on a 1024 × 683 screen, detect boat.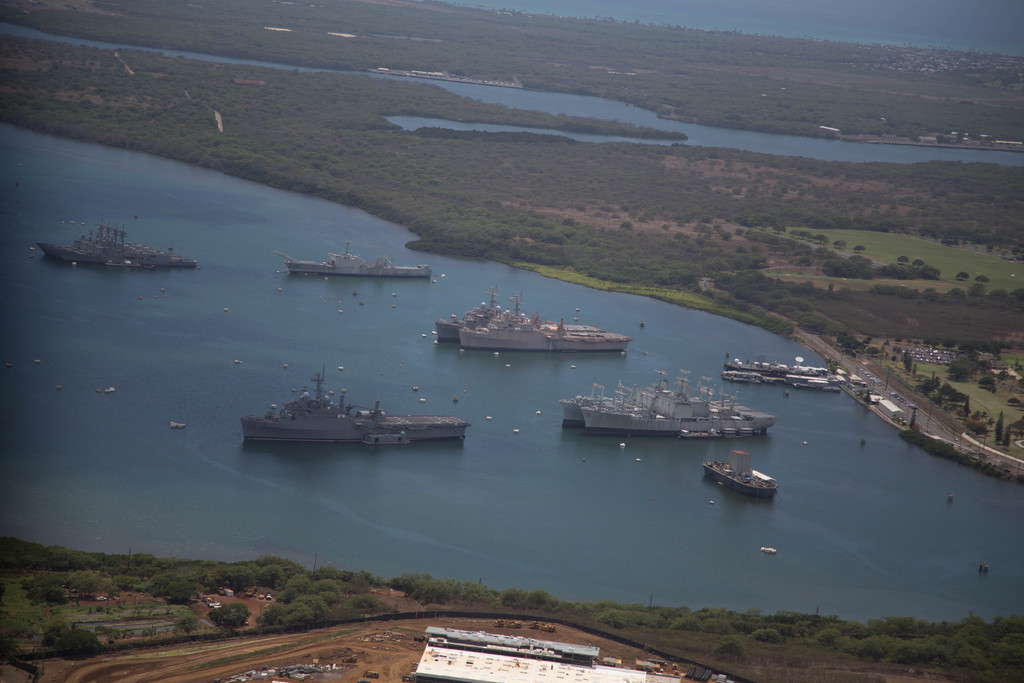
bbox=(4, 362, 16, 367).
